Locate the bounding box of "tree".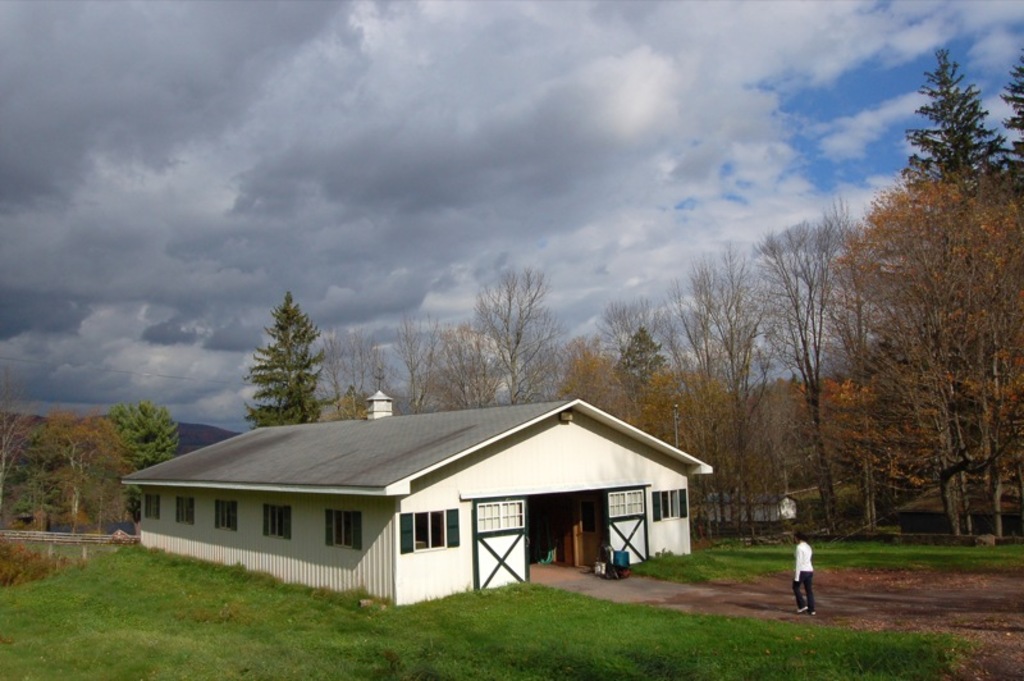
Bounding box: {"left": 826, "top": 179, "right": 1023, "bottom": 554}.
